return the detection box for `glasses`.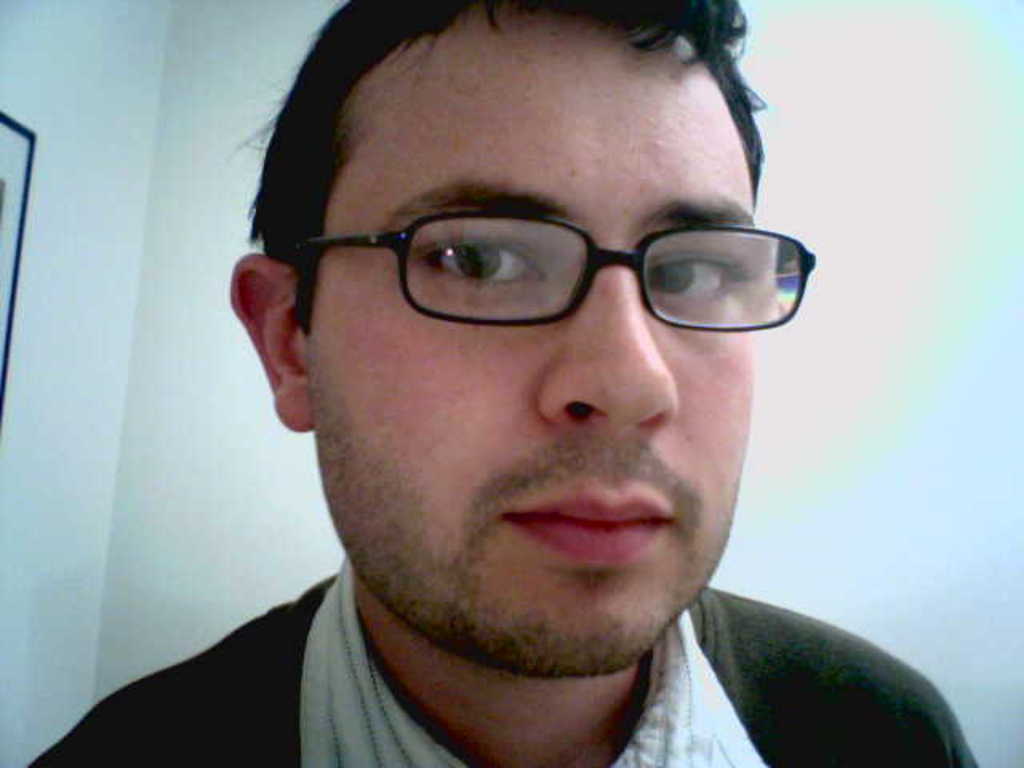
l=250, t=189, r=816, b=331.
